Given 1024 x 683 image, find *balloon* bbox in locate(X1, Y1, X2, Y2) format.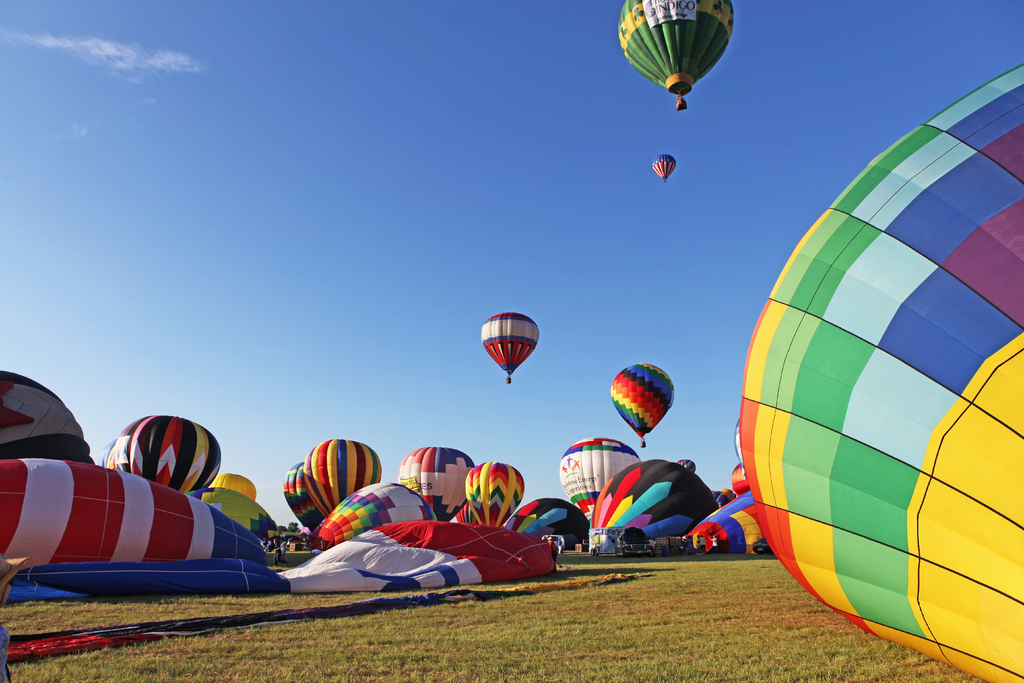
locate(733, 463, 754, 493).
